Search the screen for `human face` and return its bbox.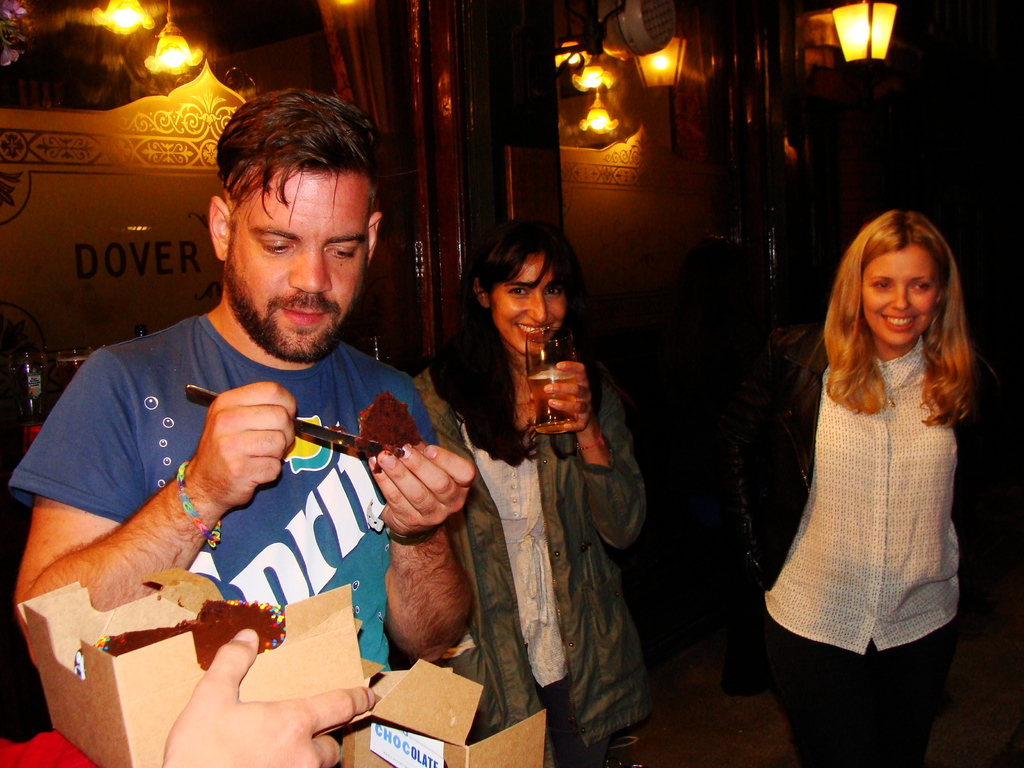
Found: pyautogui.locateOnScreen(488, 250, 565, 355).
